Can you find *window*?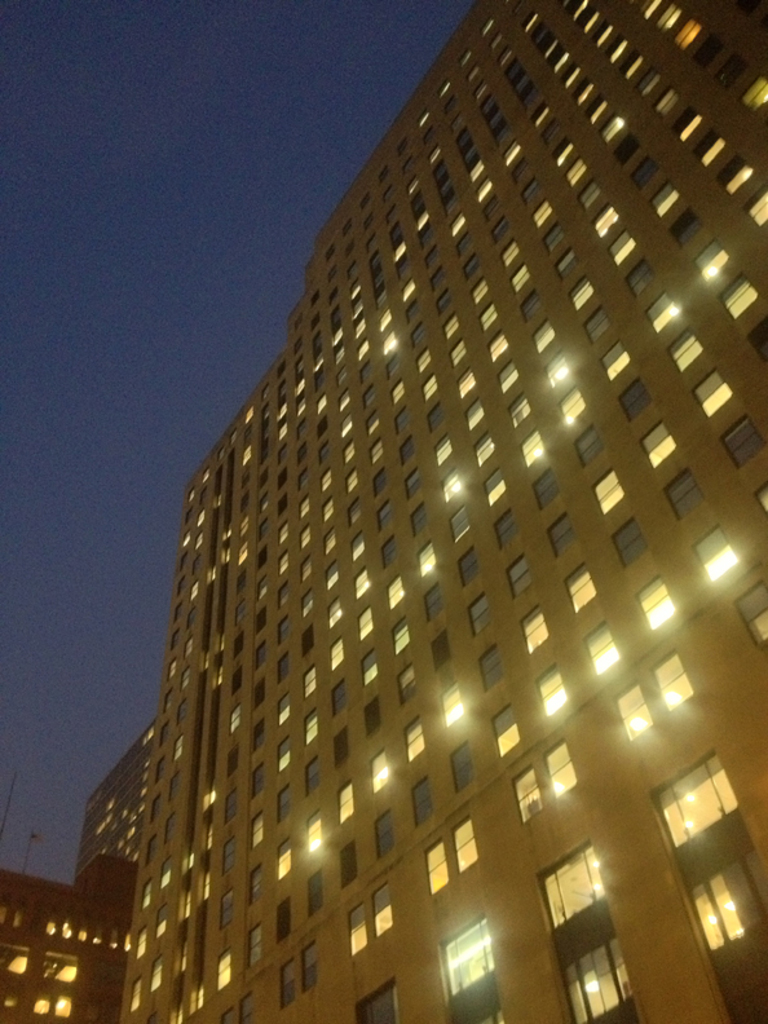
Yes, bounding box: (253, 769, 275, 802).
